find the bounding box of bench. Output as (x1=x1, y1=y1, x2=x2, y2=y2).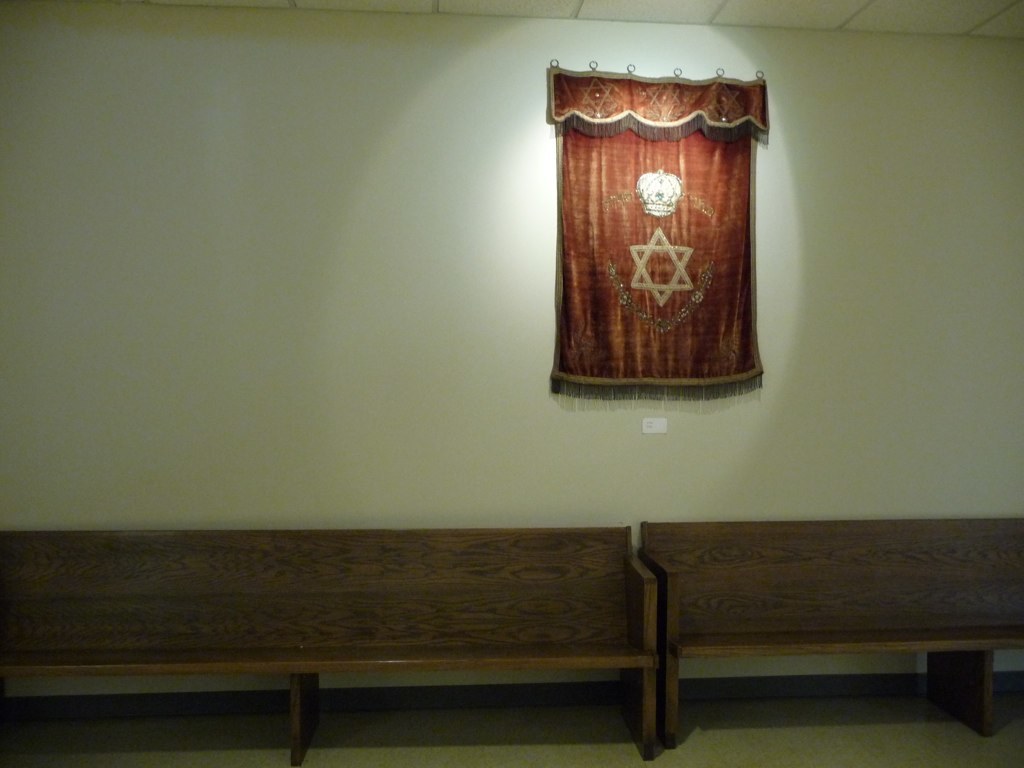
(x1=637, y1=516, x2=1023, y2=748).
